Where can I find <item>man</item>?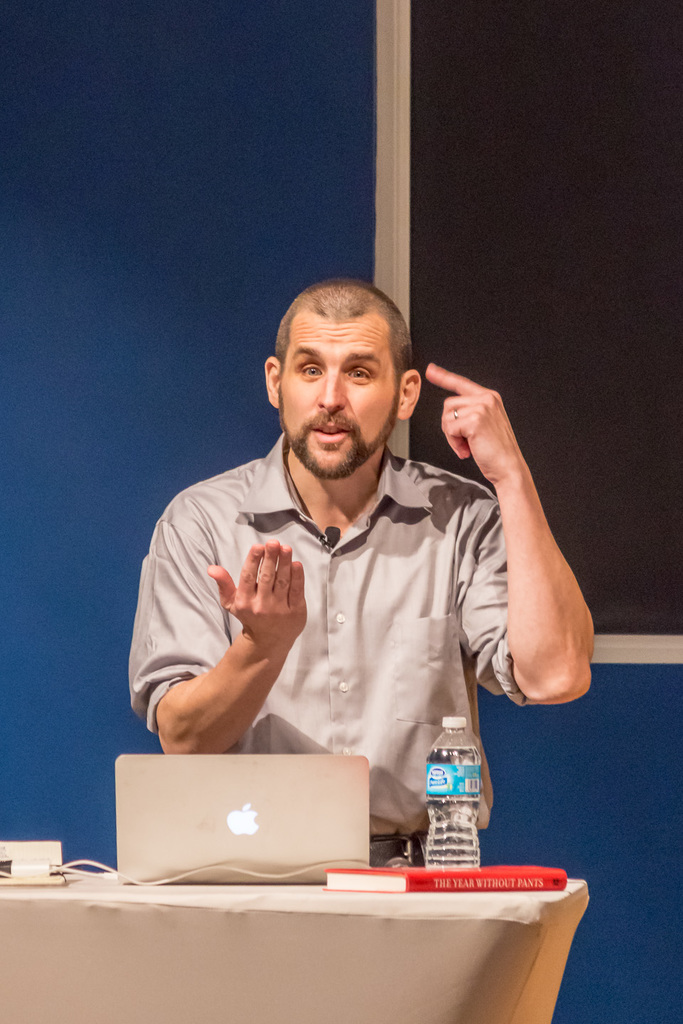
You can find it at <region>124, 277, 591, 853</region>.
